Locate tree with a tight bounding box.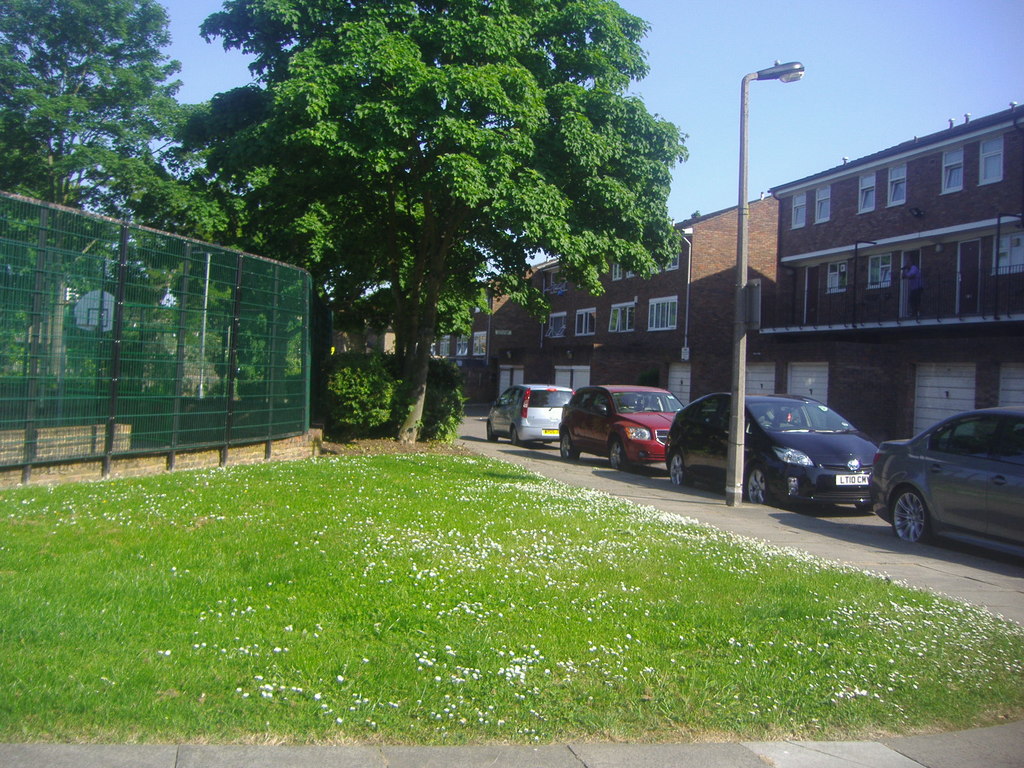
[left=118, top=0, right=735, bottom=439].
